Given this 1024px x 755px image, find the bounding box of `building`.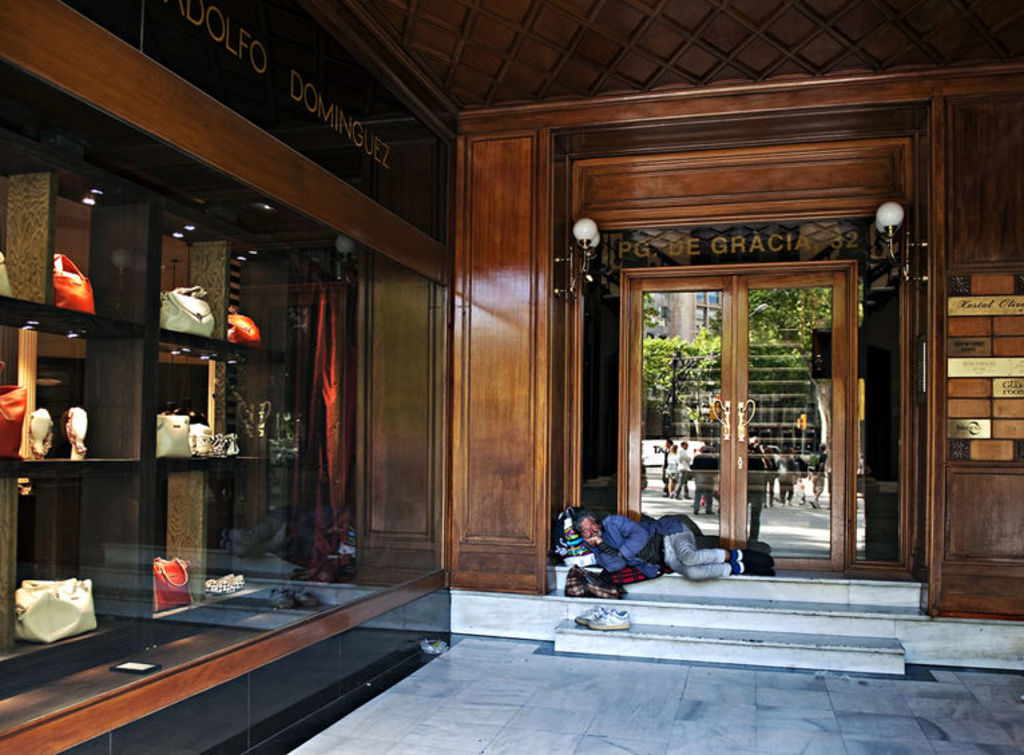
locate(0, 0, 1023, 754).
